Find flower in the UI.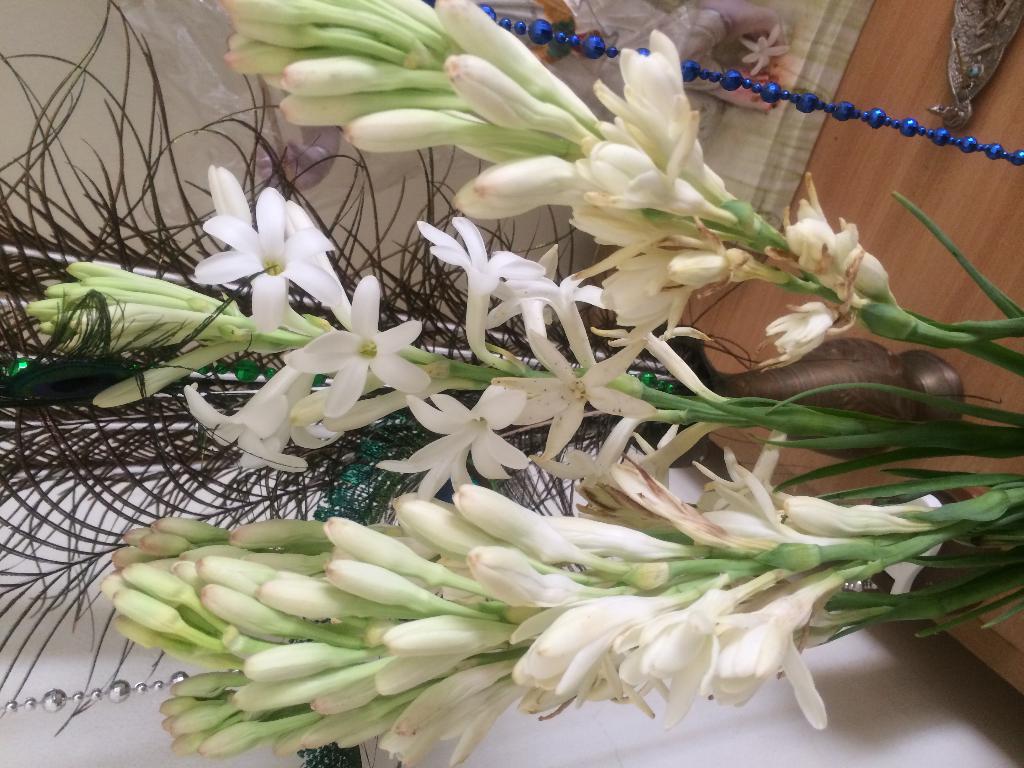
UI element at (left=602, top=250, right=701, bottom=338).
